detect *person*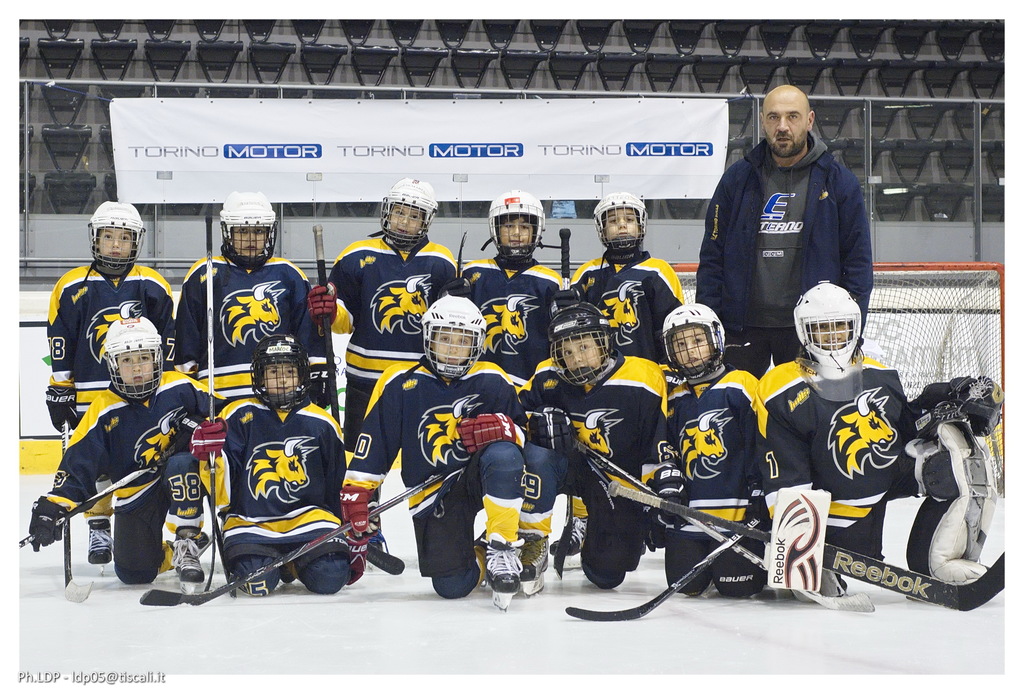
bbox(308, 176, 461, 549)
